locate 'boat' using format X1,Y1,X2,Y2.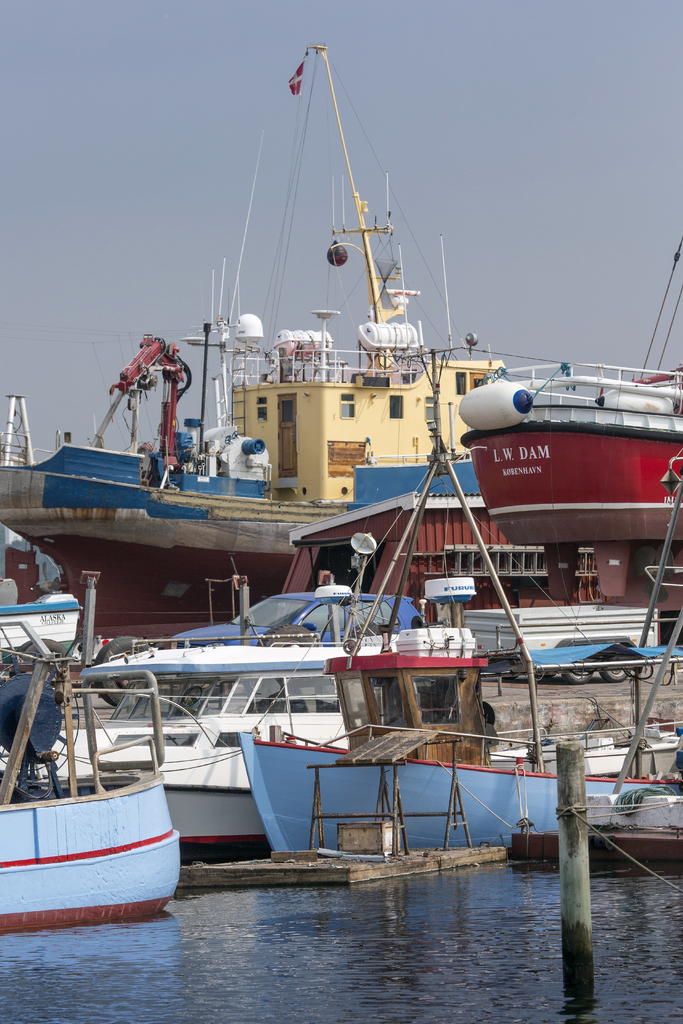
0,514,181,935.
